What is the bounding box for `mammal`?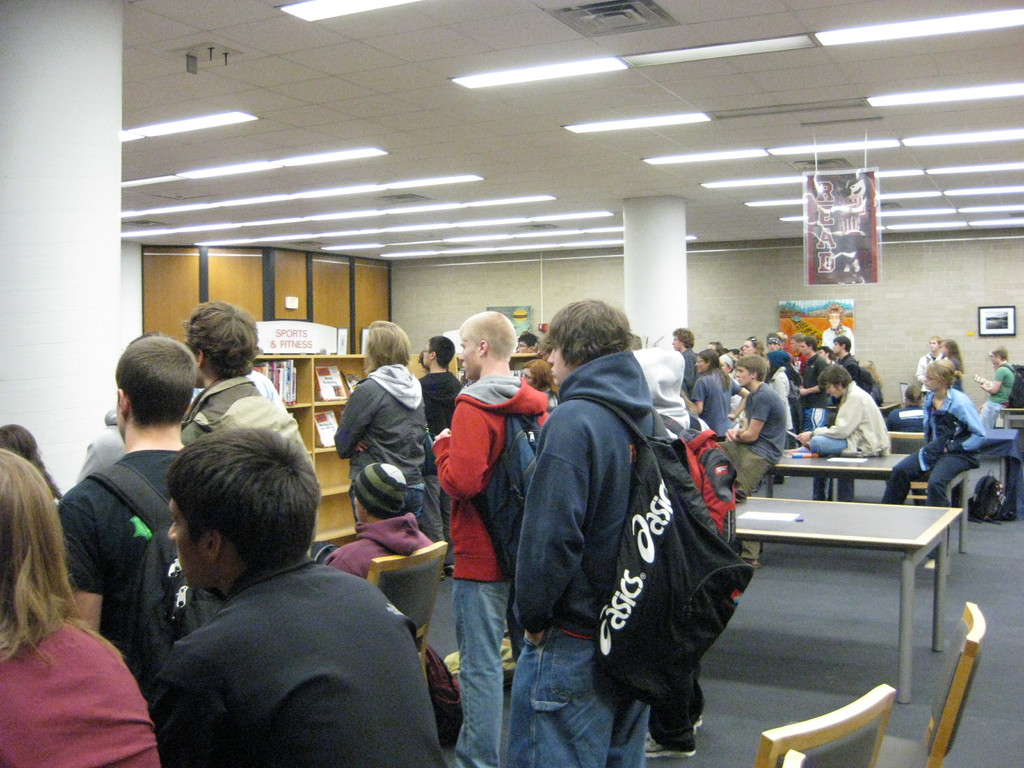
(0,420,59,501).
